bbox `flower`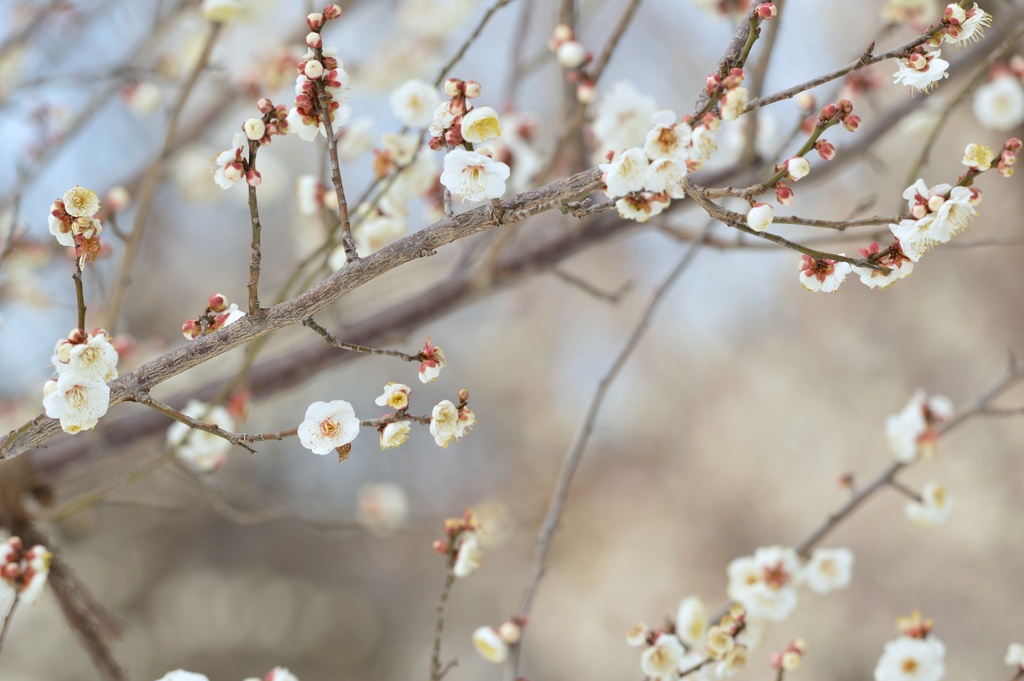
select_region(852, 250, 918, 291)
